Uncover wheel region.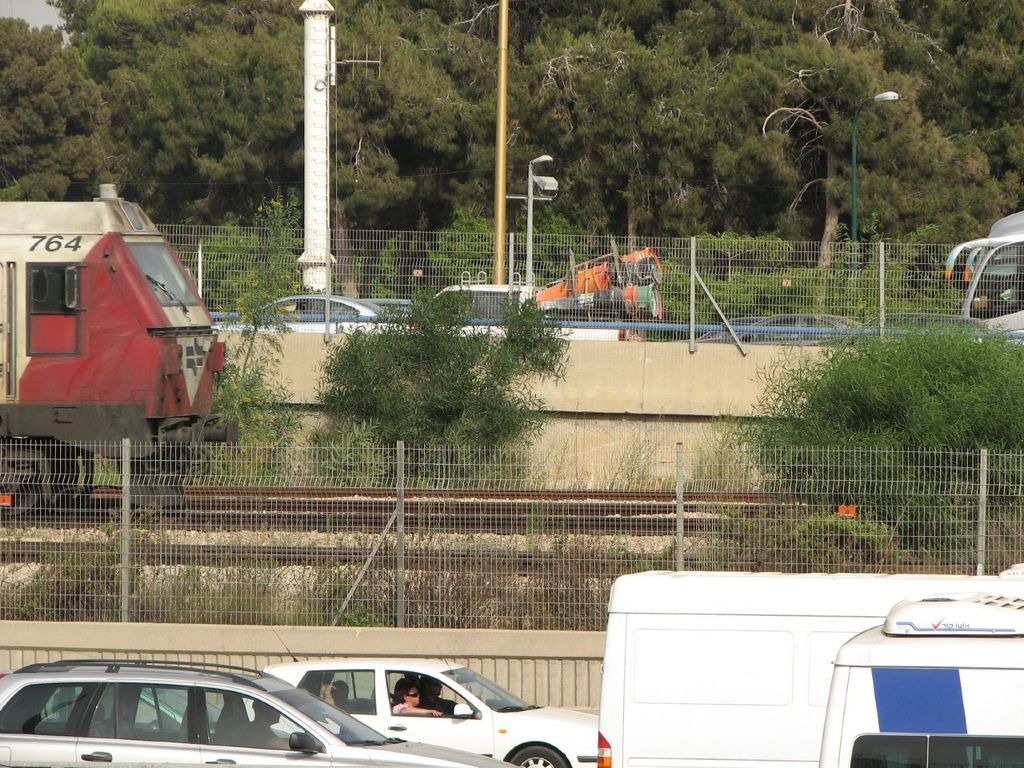
Uncovered: <region>1, 474, 41, 518</region>.
